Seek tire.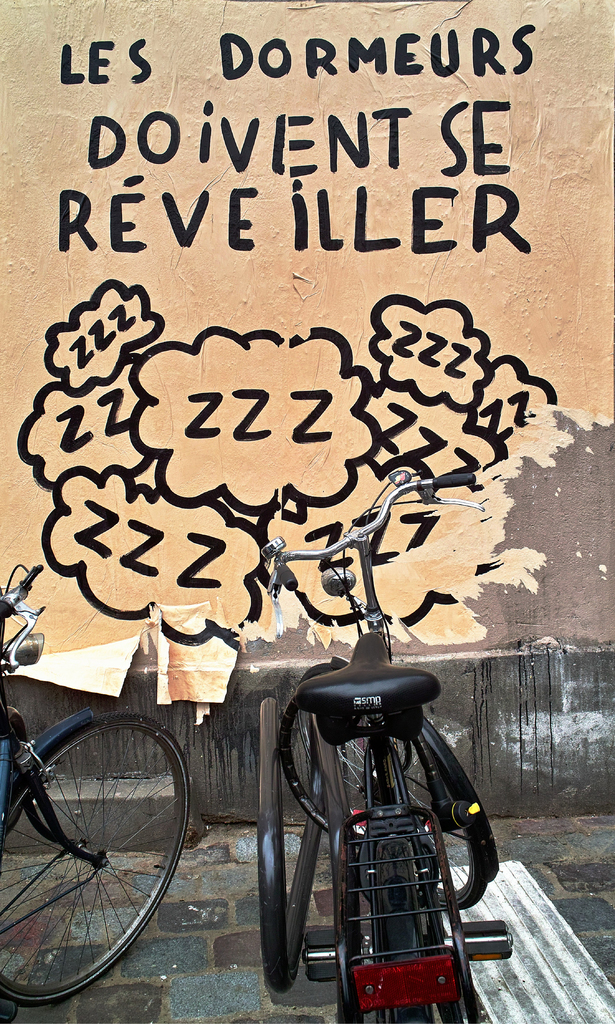
detection(19, 707, 183, 994).
